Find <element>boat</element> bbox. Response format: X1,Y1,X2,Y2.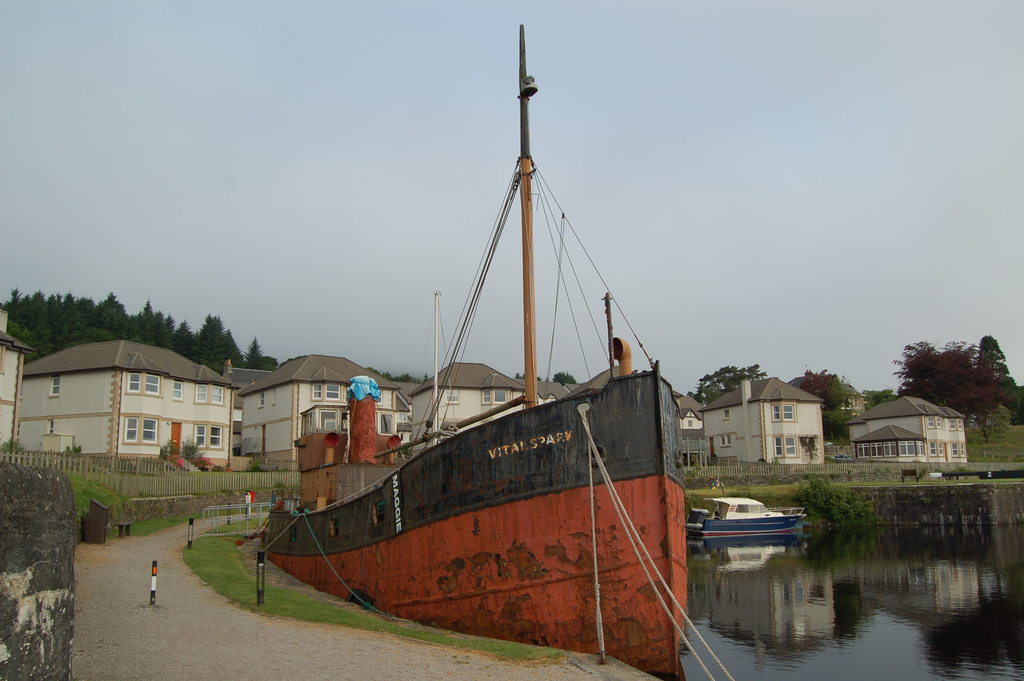
689,490,808,537.
